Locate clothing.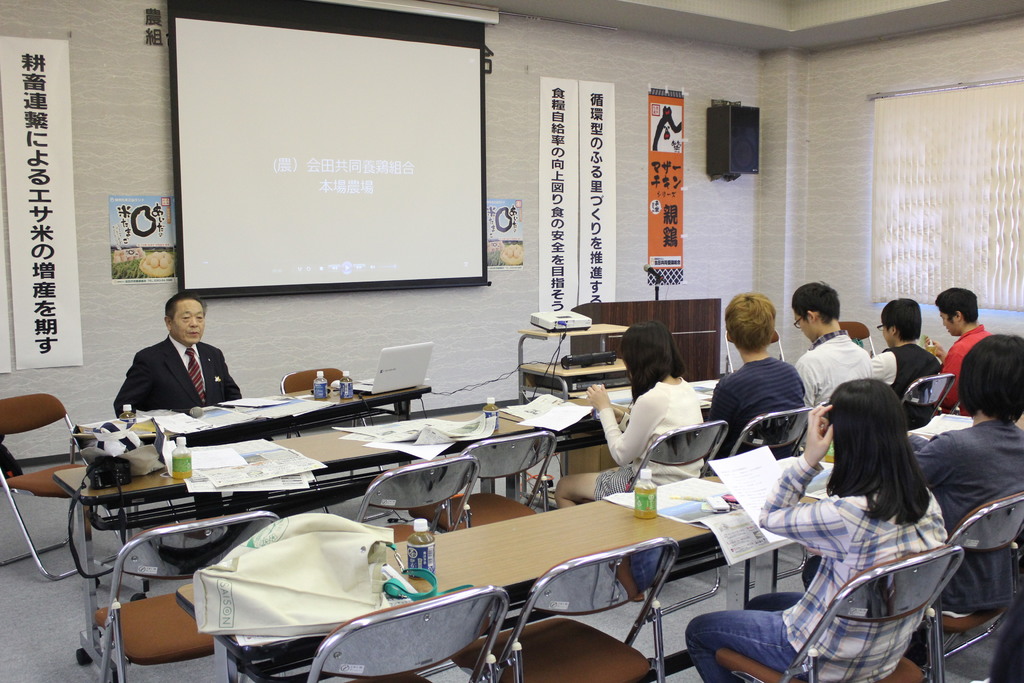
Bounding box: select_region(593, 375, 703, 503).
